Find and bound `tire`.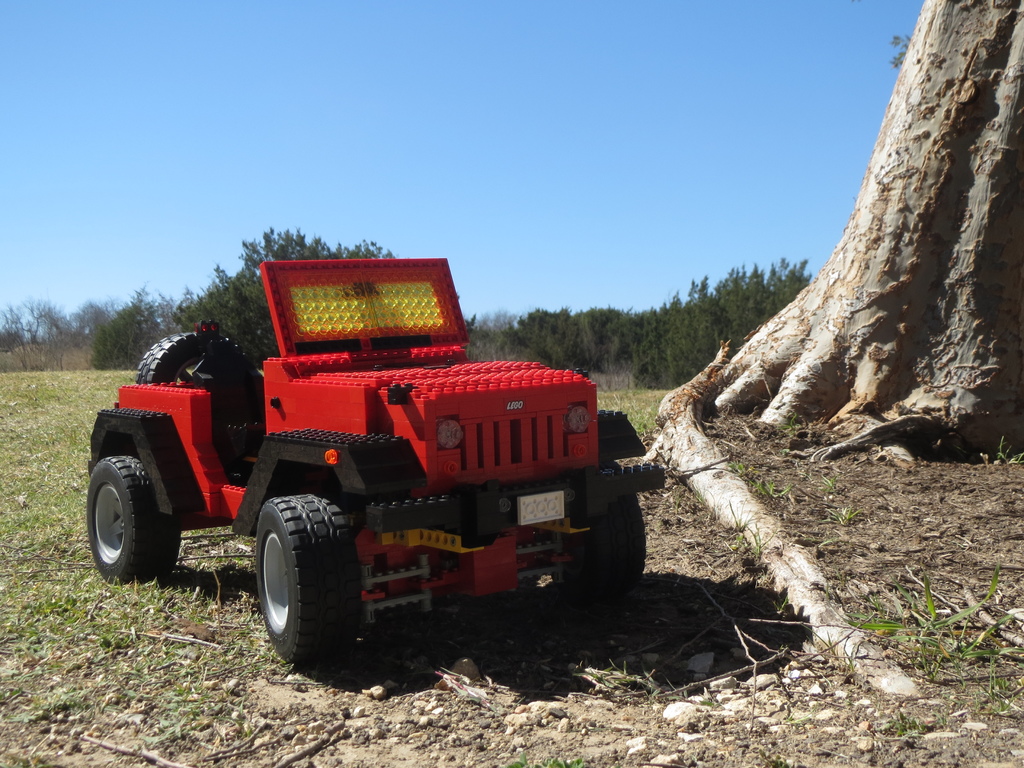
Bound: Rect(583, 455, 653, 593).
